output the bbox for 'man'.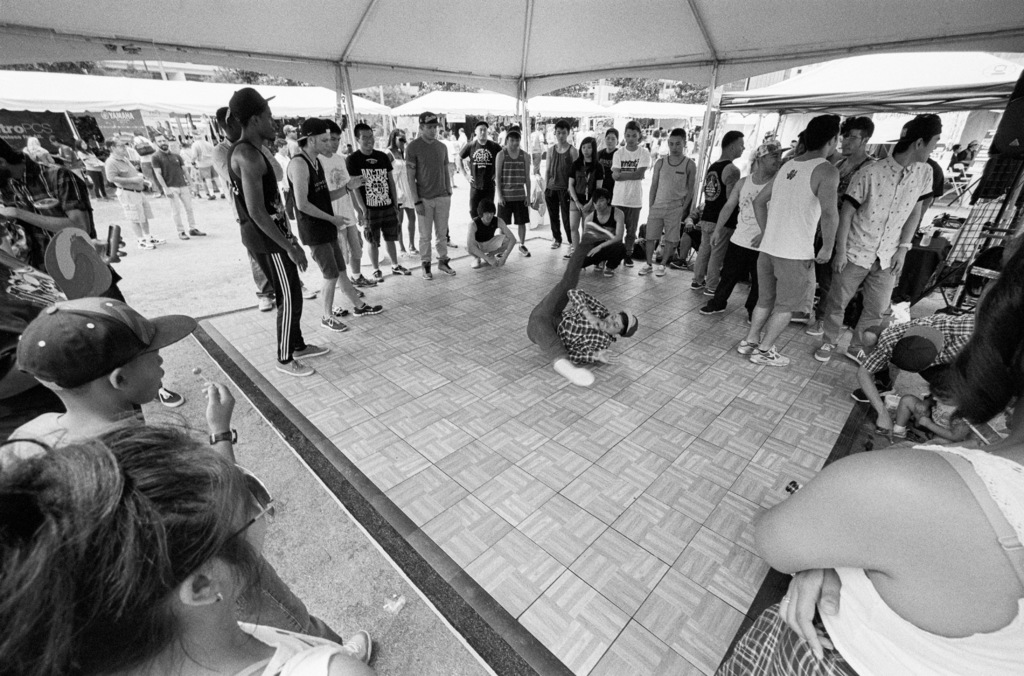
x1=740, y1=112, x2=842, y2=371.
